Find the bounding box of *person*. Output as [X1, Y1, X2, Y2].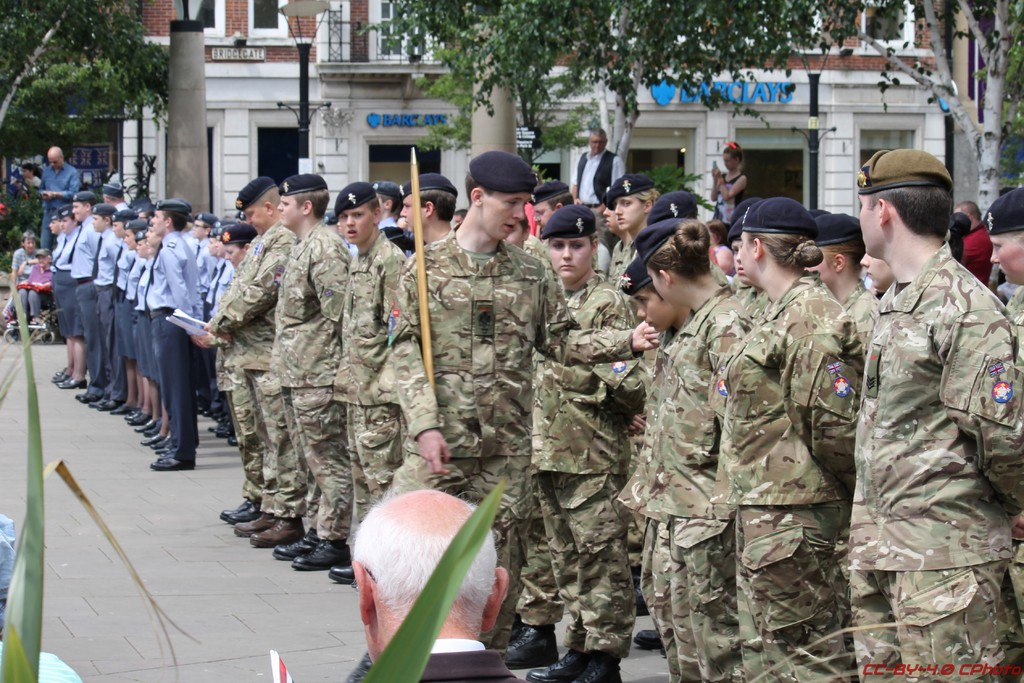
[0, 229, 41, 343].
